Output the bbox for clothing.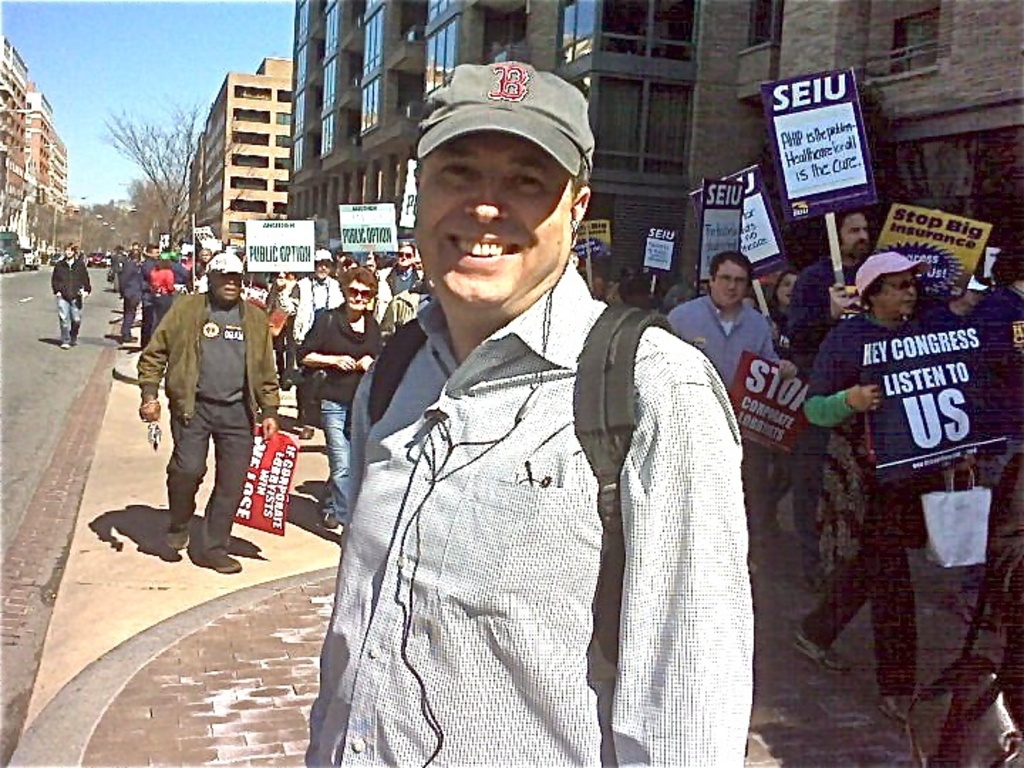
x1=302, y1=300, x2=385, y2=522.
